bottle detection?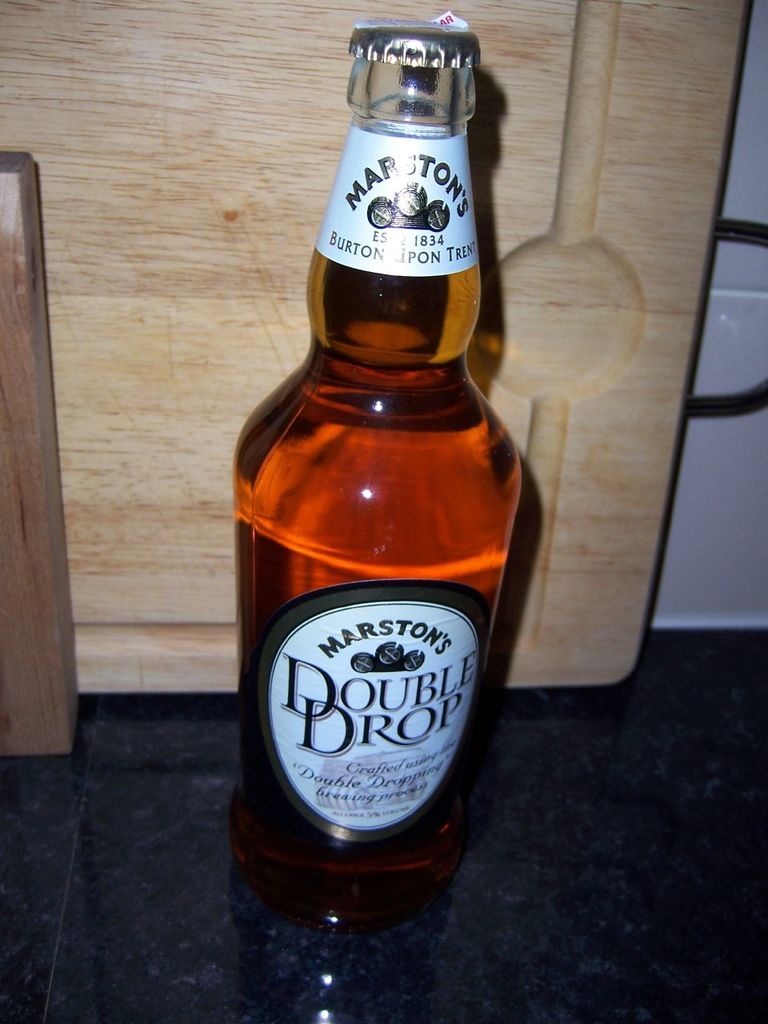
region(226, 13, 535, 937)
